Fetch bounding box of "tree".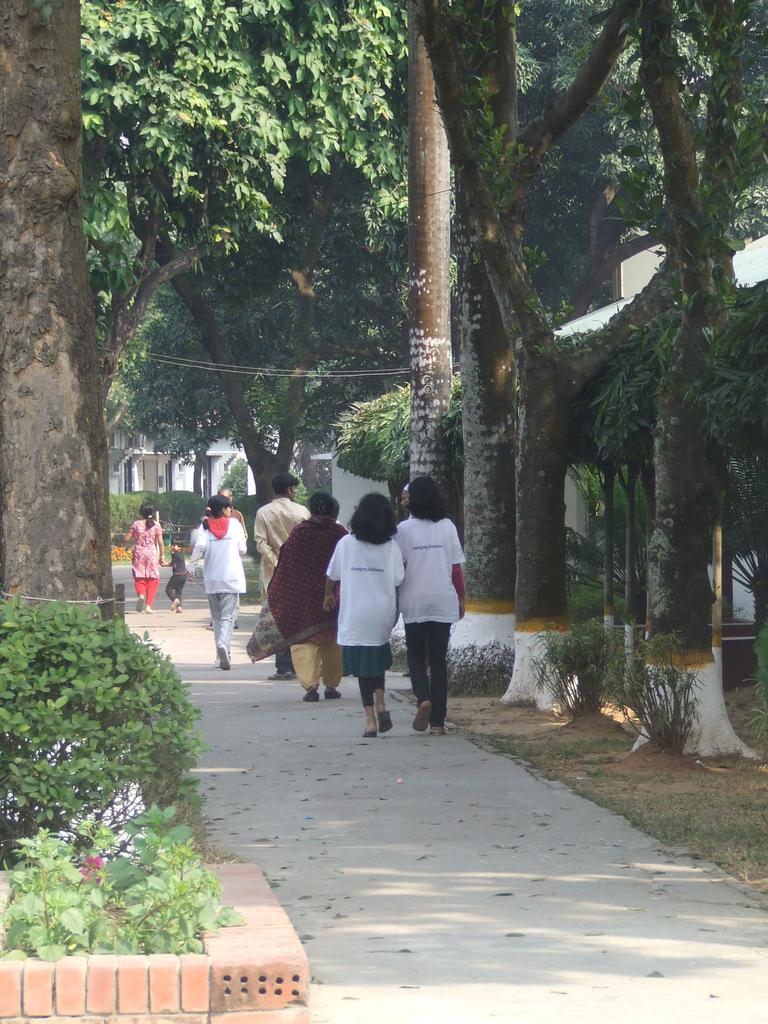
Bbox: [0, 0, 139, 674].
